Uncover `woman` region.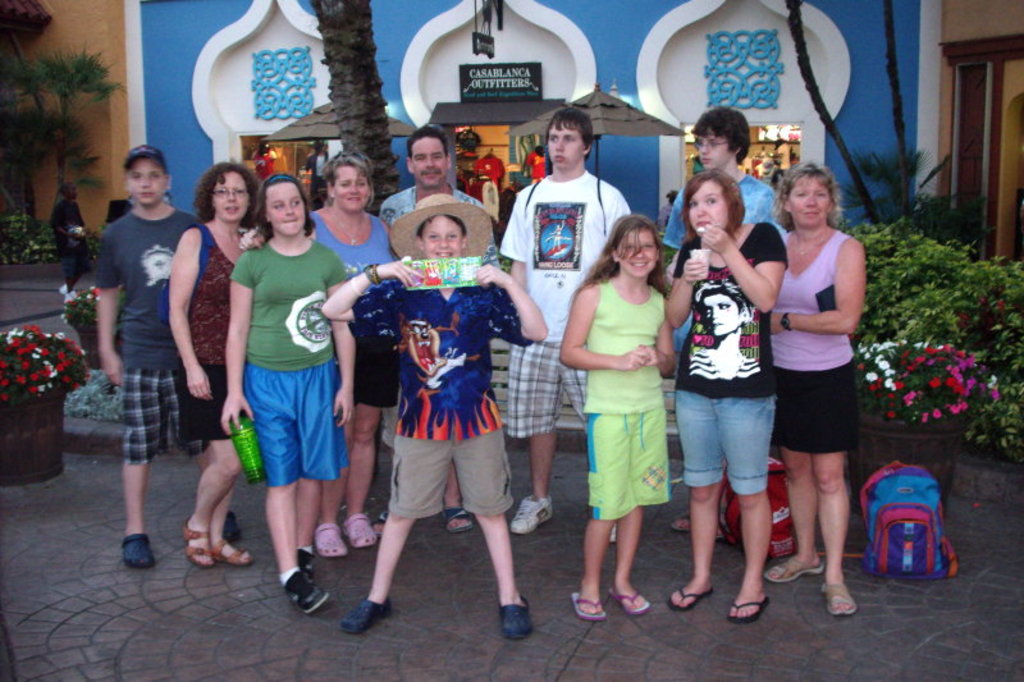
Uncovered: x1=666, y1=168, x2=786, y2=626.
